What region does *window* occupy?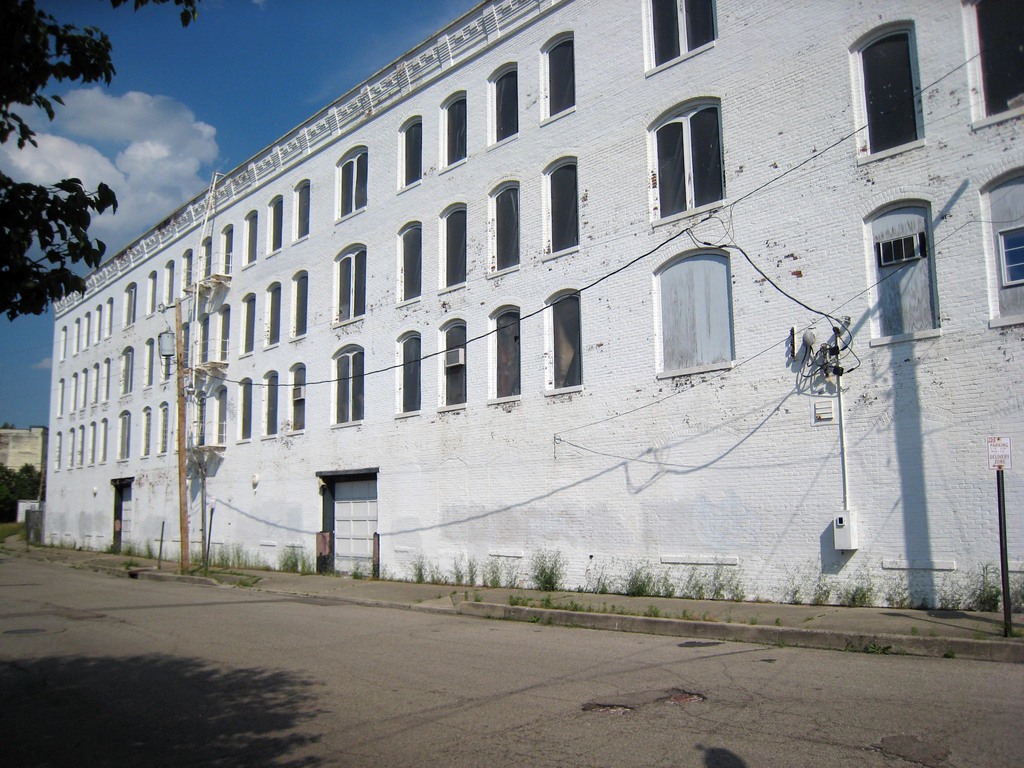
left=195, top=314, right=209, bottom=362.
